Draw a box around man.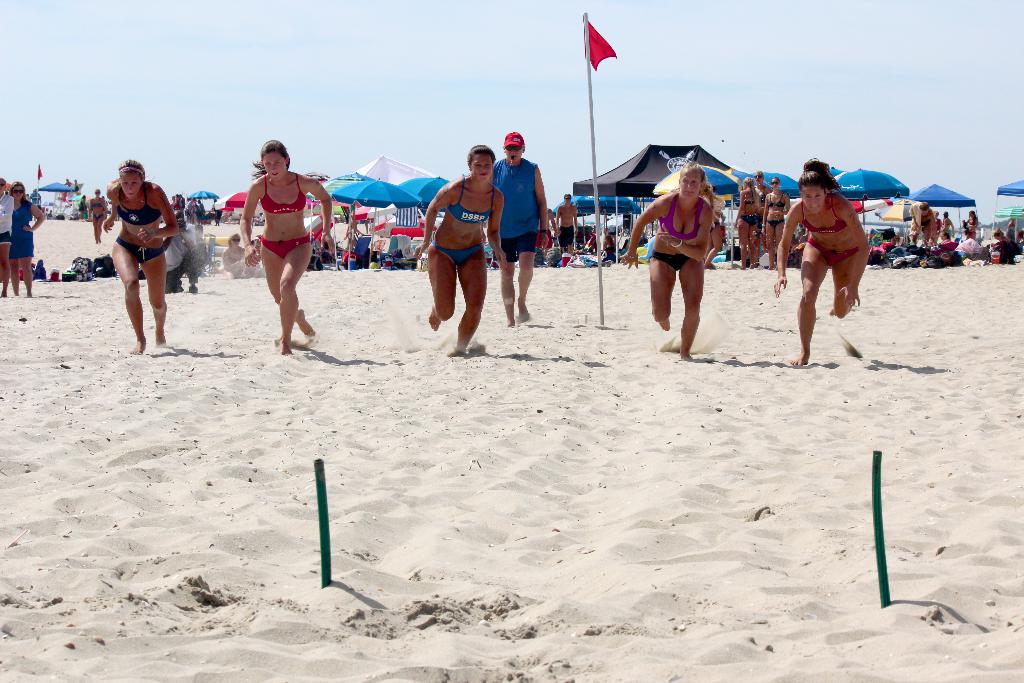
crop(556, 194, 576, 257).
